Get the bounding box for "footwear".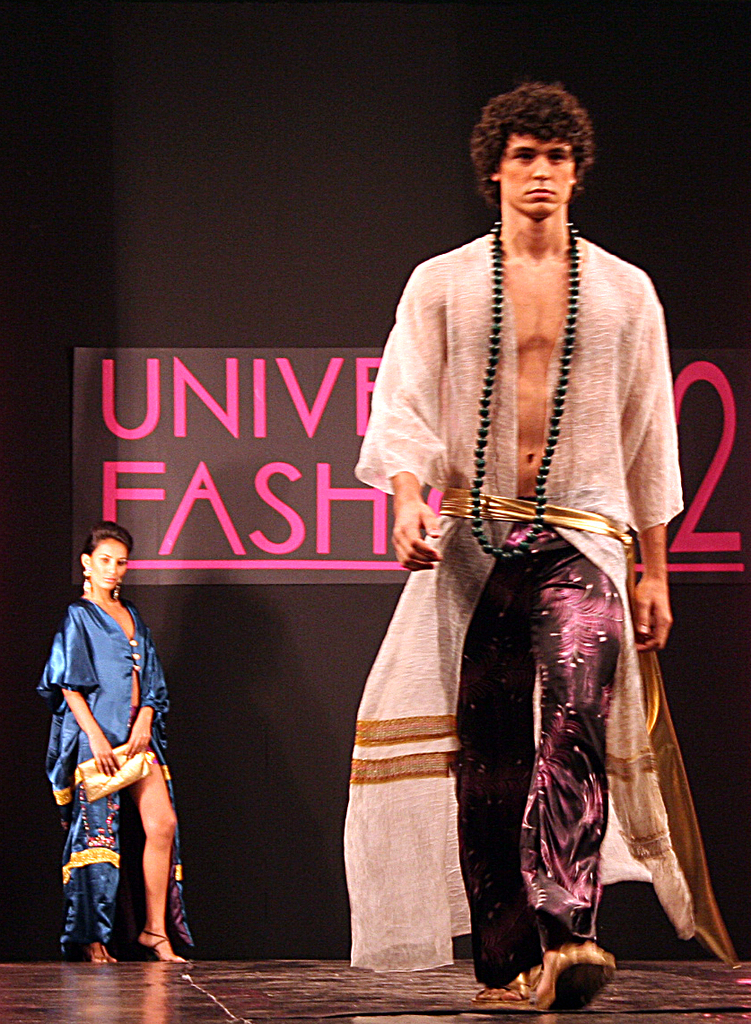
detection(135, 933, 179, 970).
